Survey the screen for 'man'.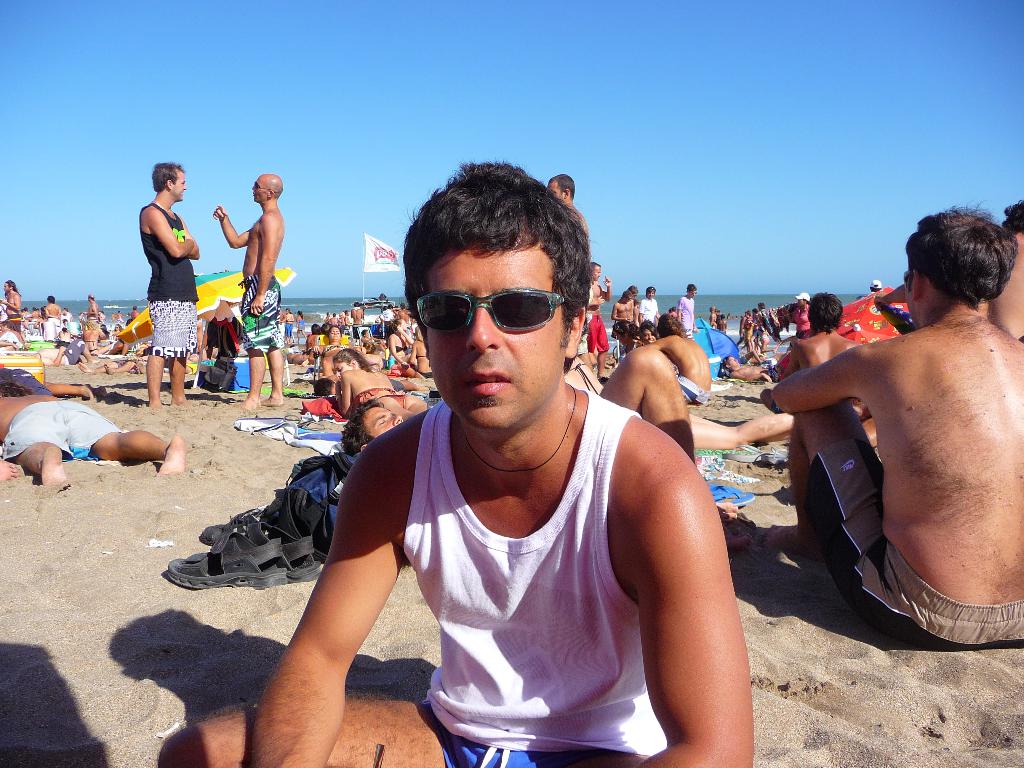
Survey found: x1=296, y1=308, x2=304, y2=348.
